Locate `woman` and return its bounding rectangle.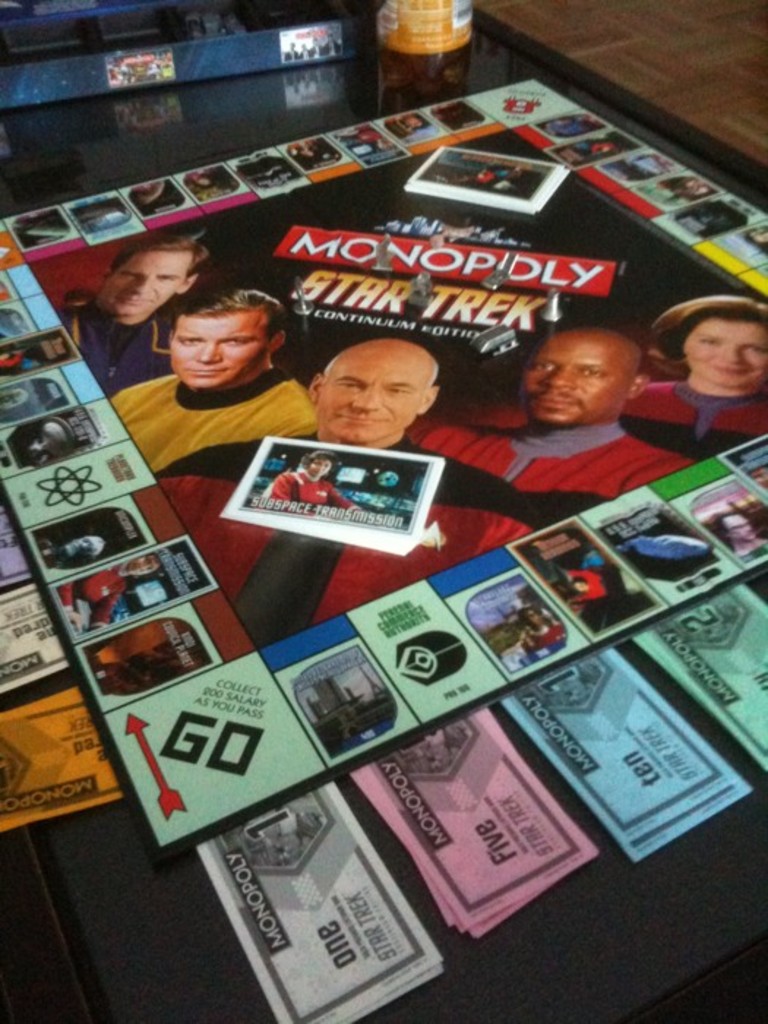
644:284:767:456.
